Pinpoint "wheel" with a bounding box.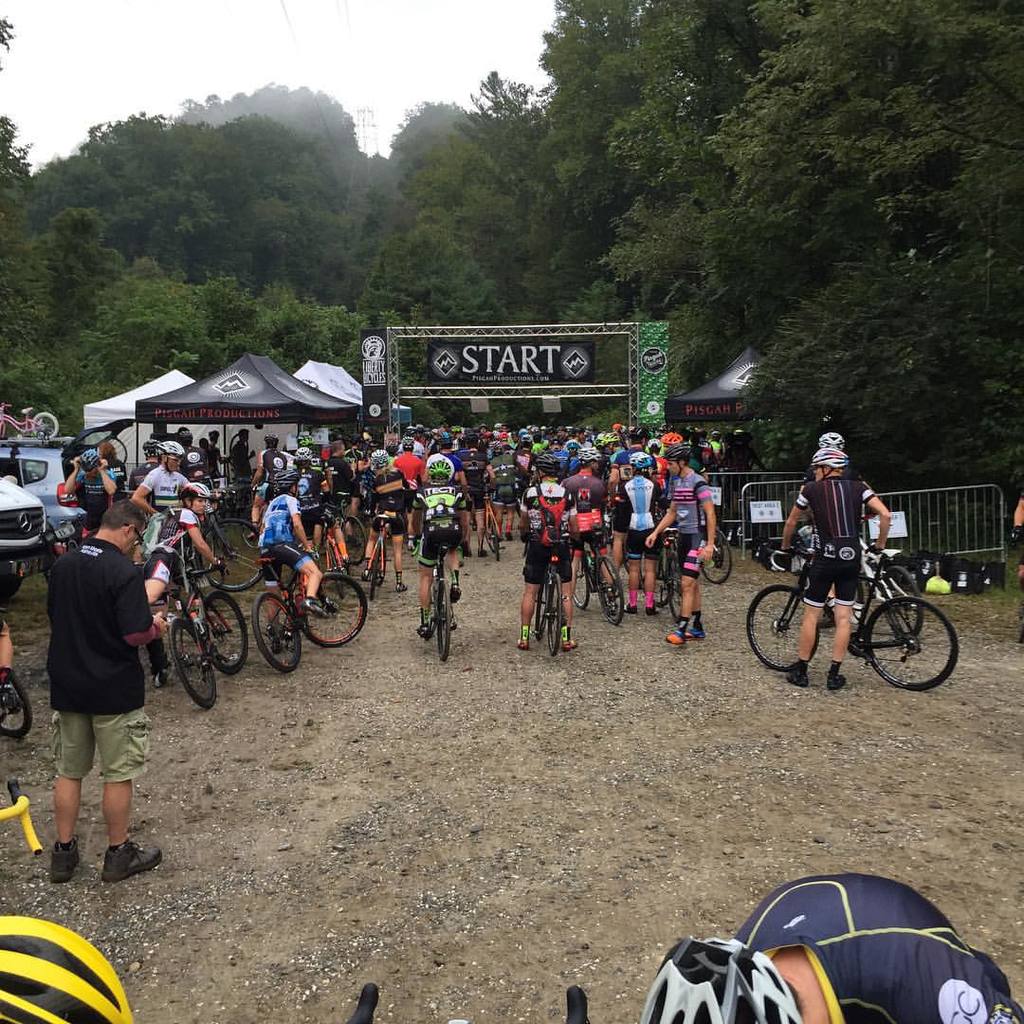
rect(737, 583, 820, 678).
